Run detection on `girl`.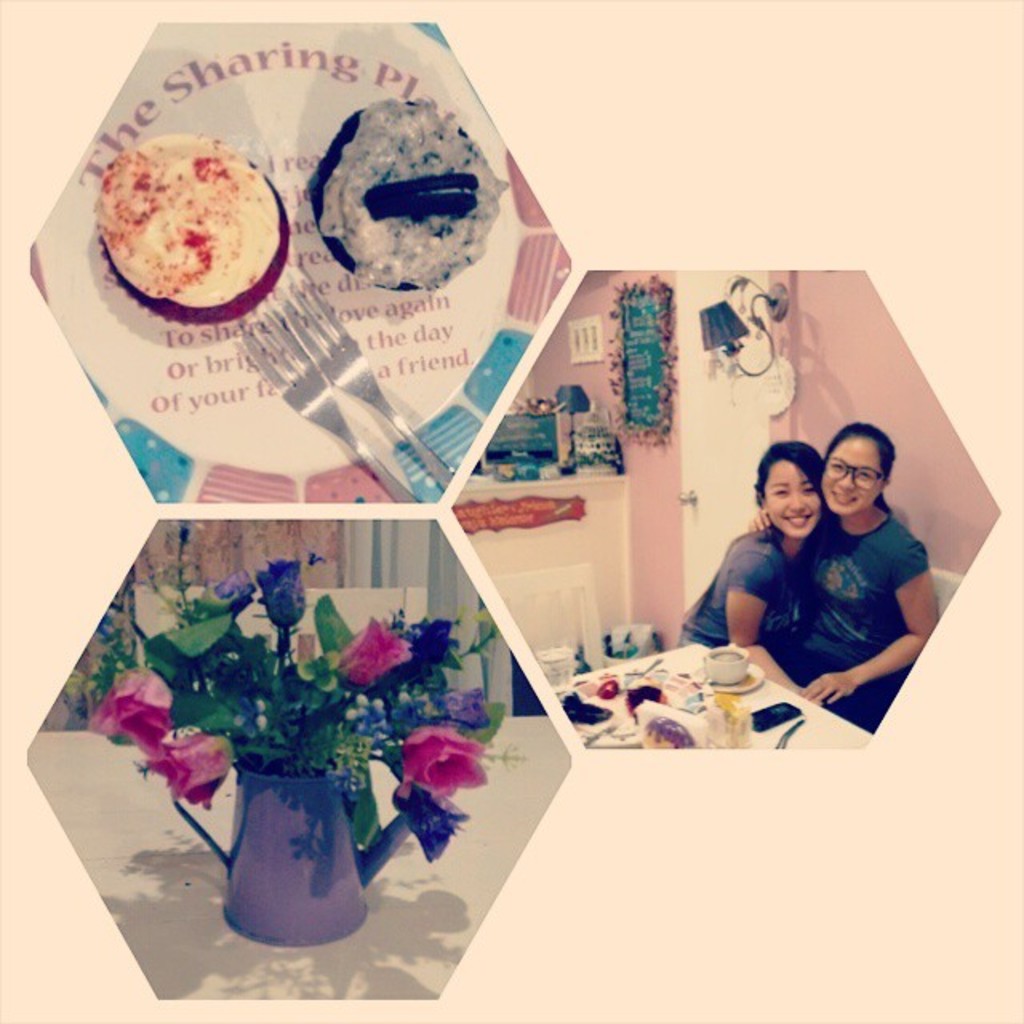
Result: bbox(747, 421, 938, 733).
